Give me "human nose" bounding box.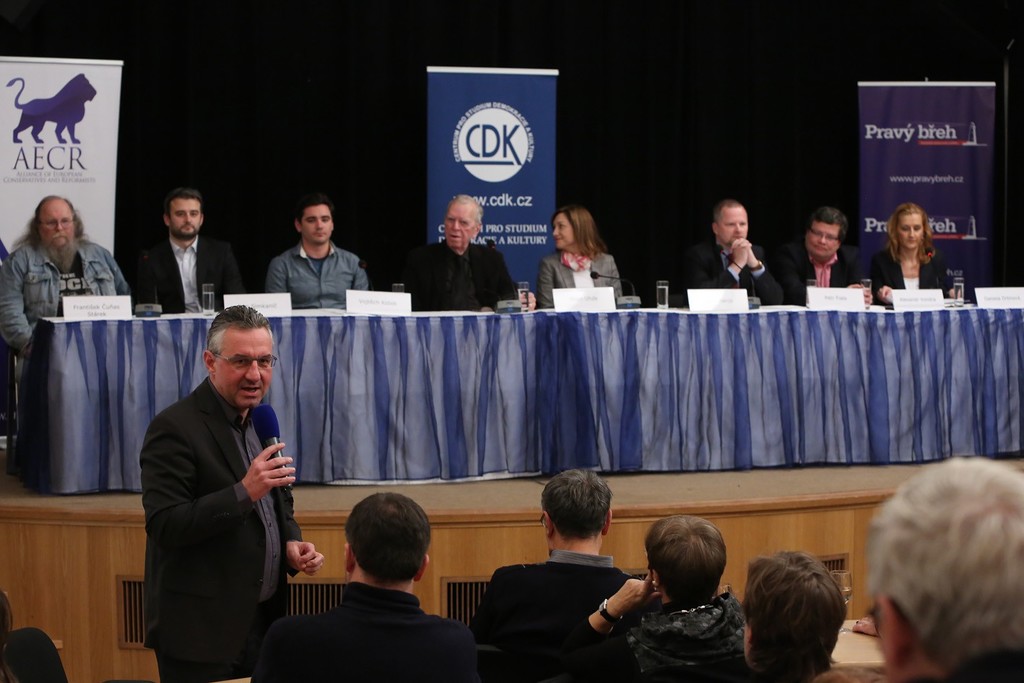
<region>315, 220, 322, 228</region>.
